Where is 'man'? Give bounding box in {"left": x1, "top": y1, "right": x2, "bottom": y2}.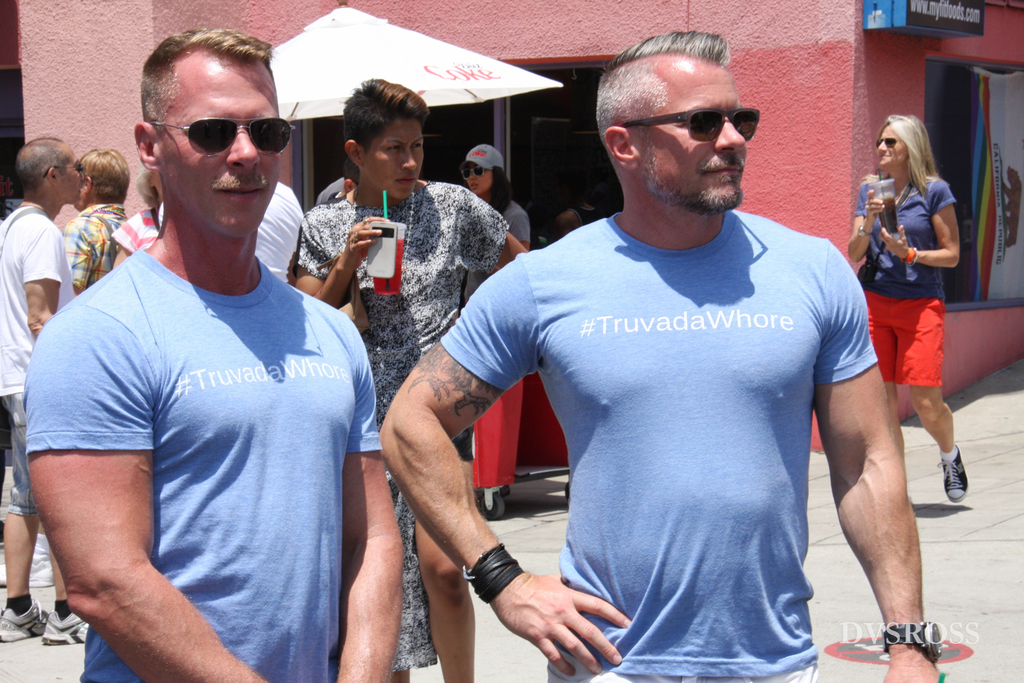
{"left": 60, "top": 145, "right": 133, "bottom": 303}.
